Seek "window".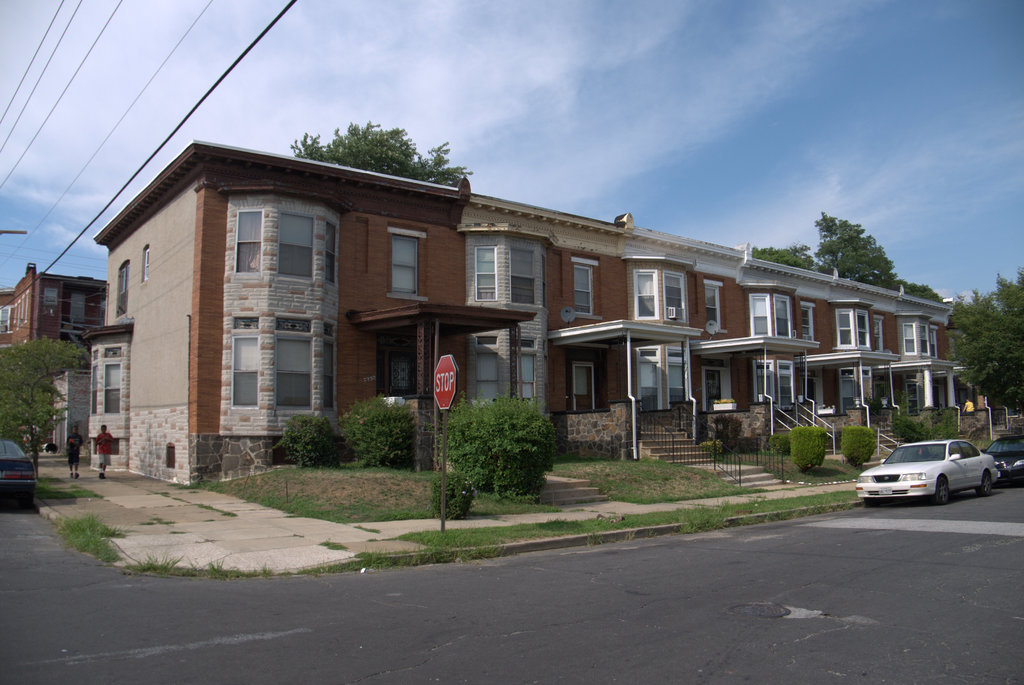
756, 366, 778, 403.
